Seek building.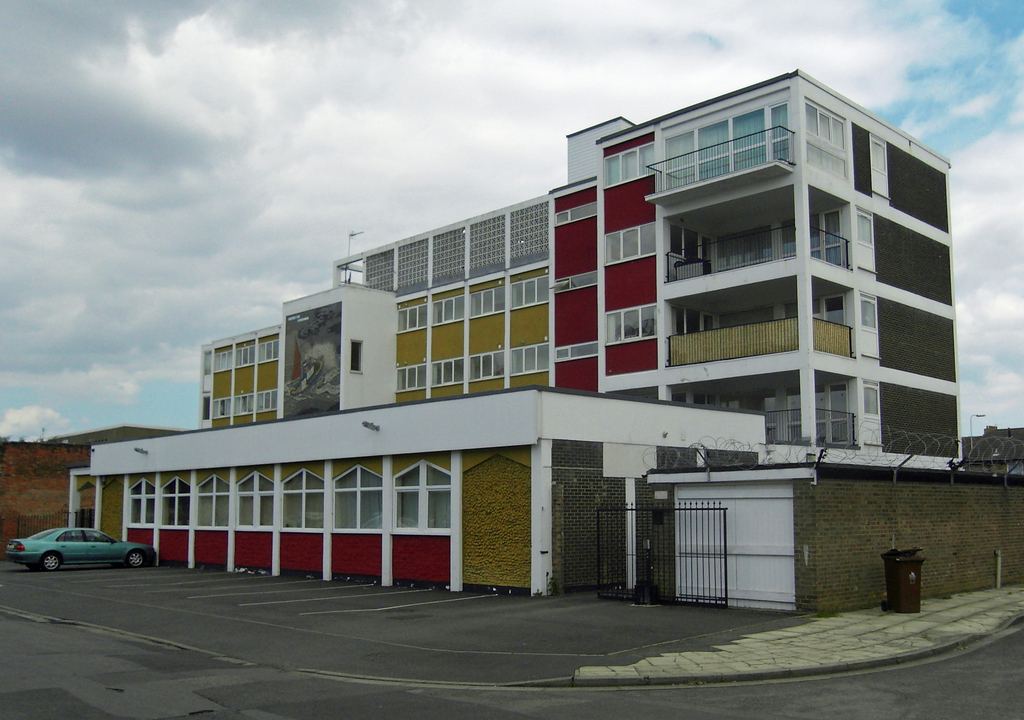
(left=0, top=437, right=91, bottom=557).
